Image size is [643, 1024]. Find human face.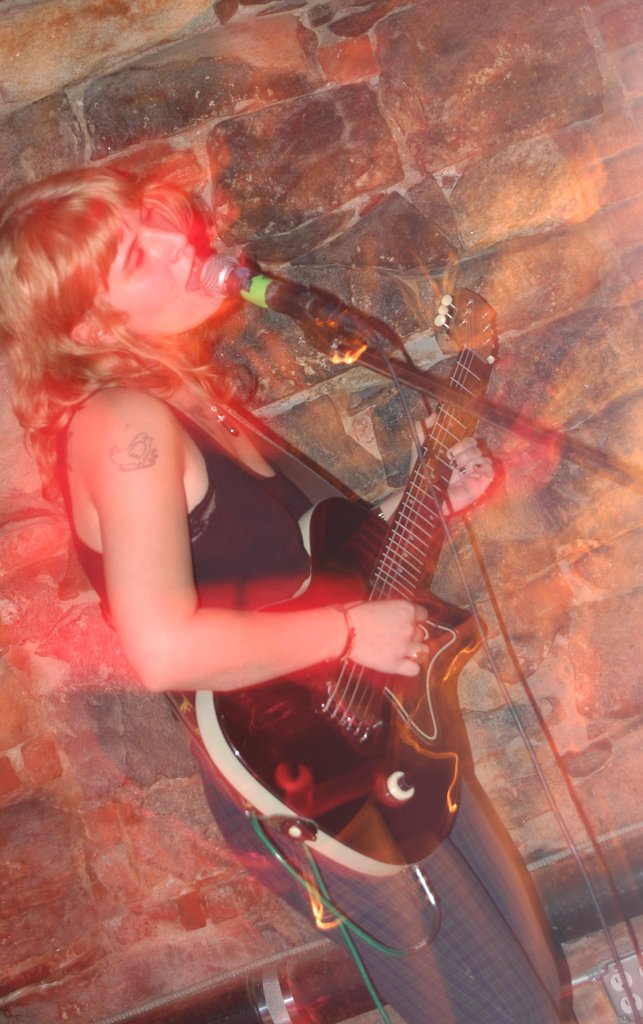
{"x1": 96, "y1": 209, "x2": 226, "y2": 340}.
